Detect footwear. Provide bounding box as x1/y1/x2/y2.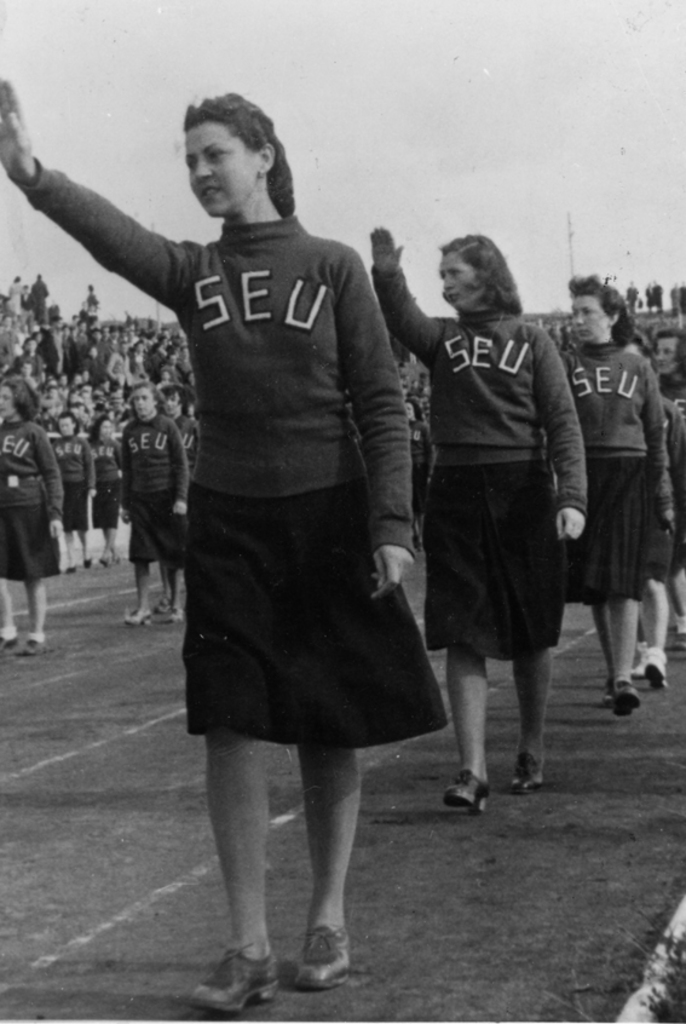
633/650/669/691.
